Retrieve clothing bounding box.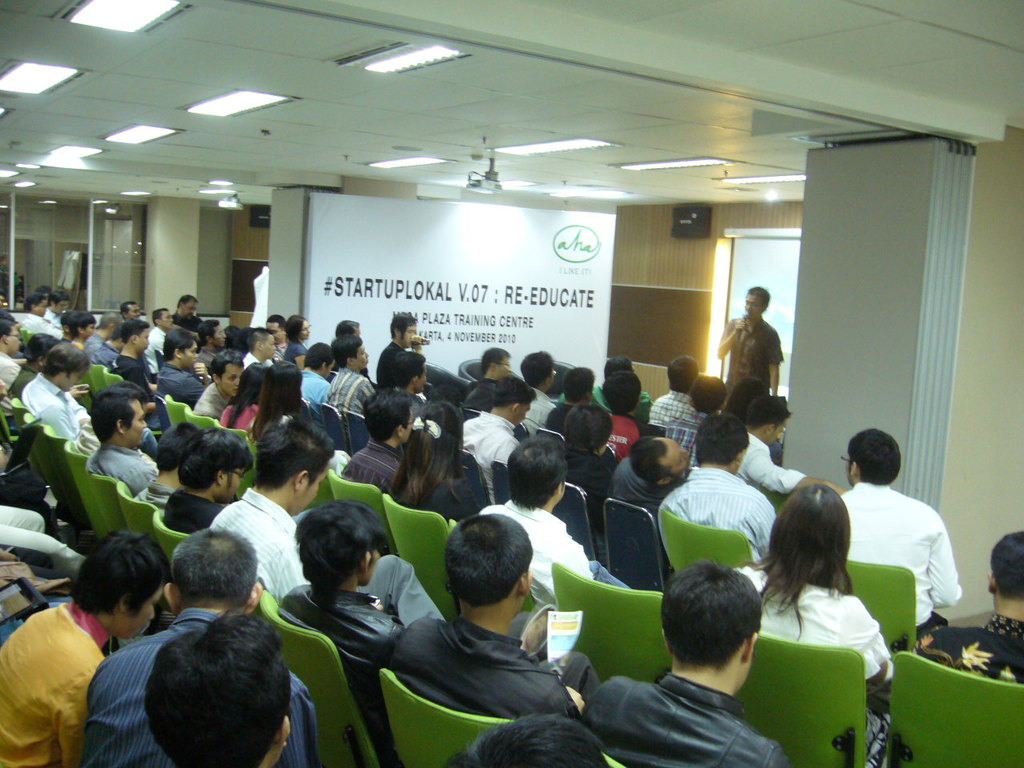
Bounding box: BBox(0, 591, 109, 752).
